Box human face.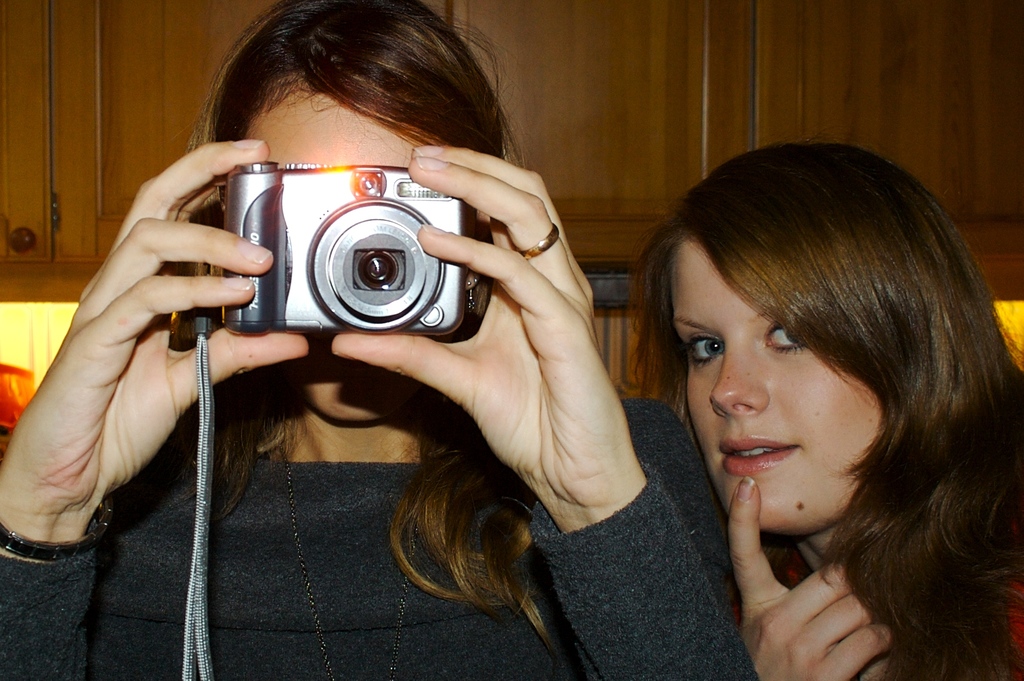
rect(237, 83, 433, 424).
